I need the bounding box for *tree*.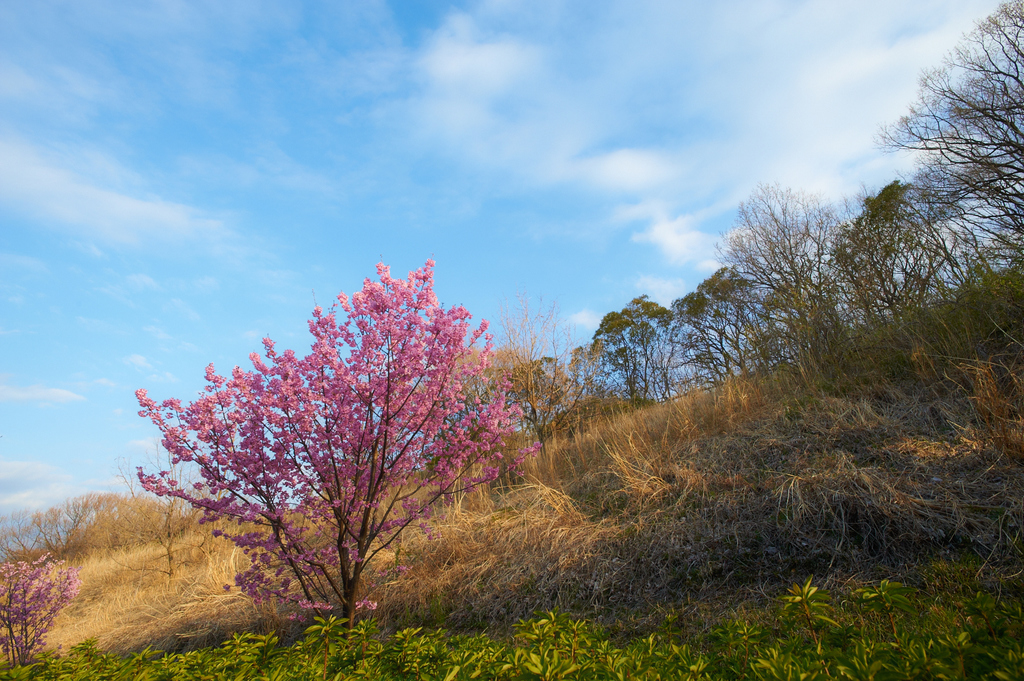
Here it is: <region>0, 551, 86, 671</region>.
